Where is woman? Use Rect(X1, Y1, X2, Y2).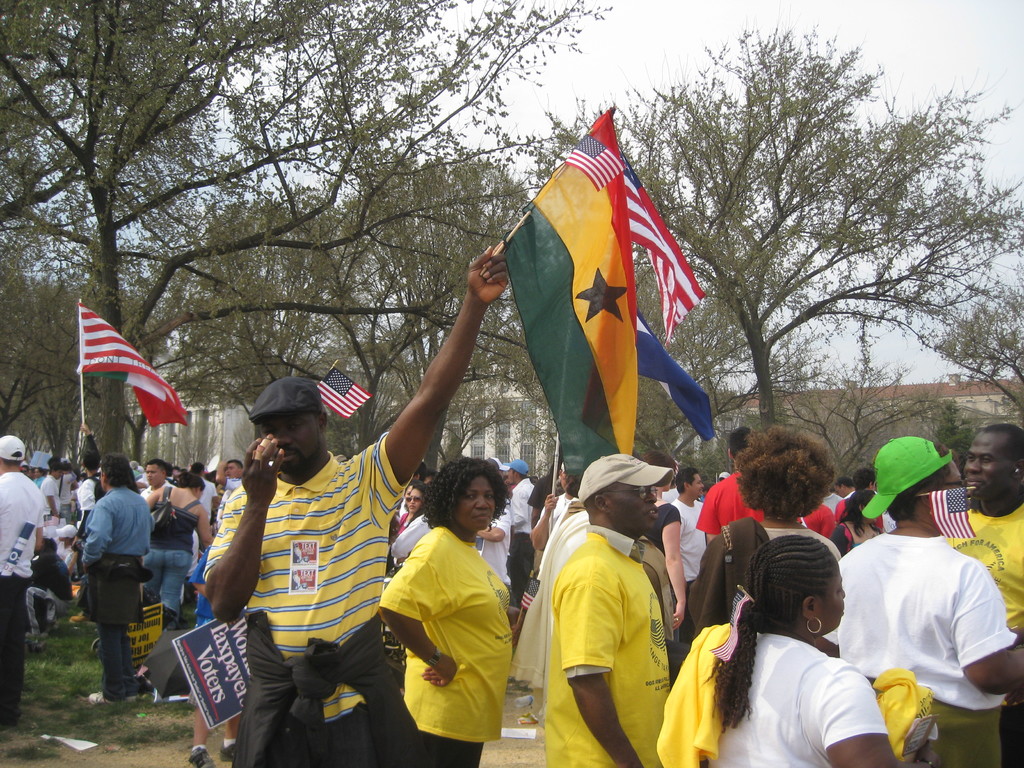
Rect(385, 454, 526, 767).
